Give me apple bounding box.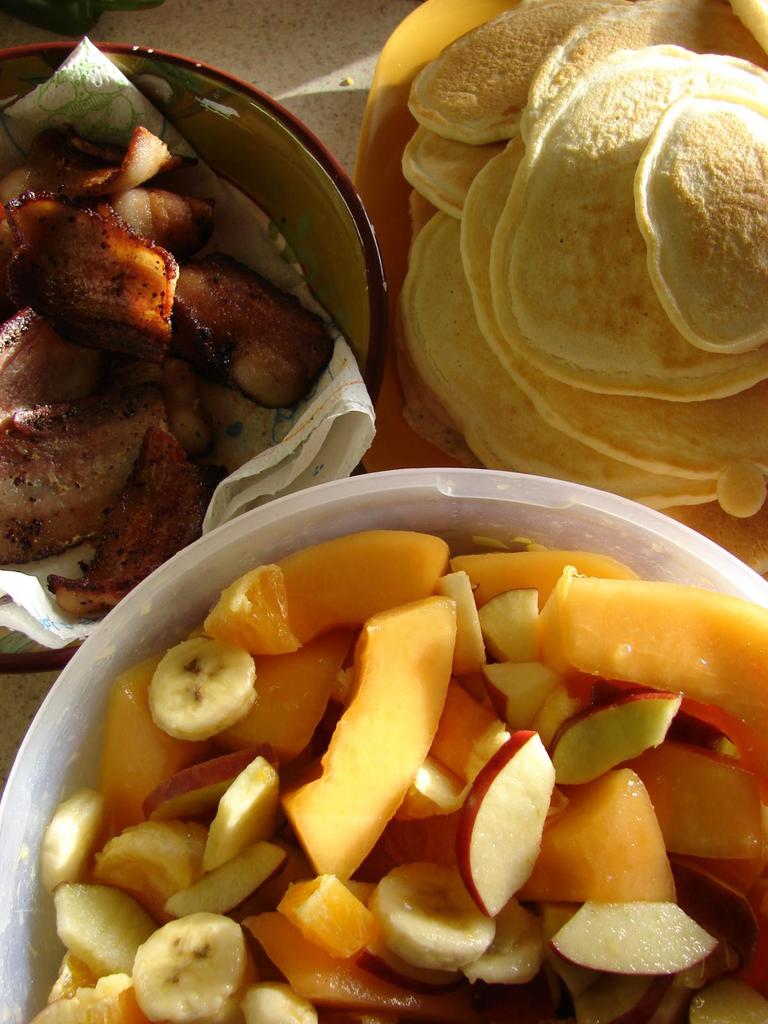
202, 753, 279, 869.
